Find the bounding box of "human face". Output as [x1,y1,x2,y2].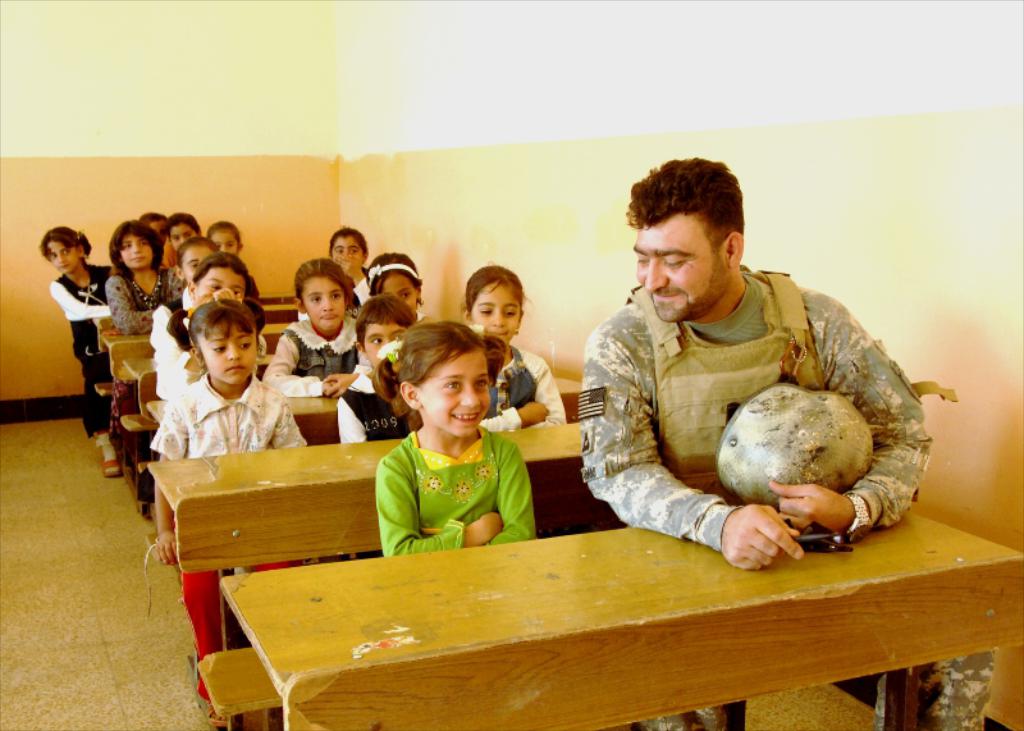
[416,343,489,438].
